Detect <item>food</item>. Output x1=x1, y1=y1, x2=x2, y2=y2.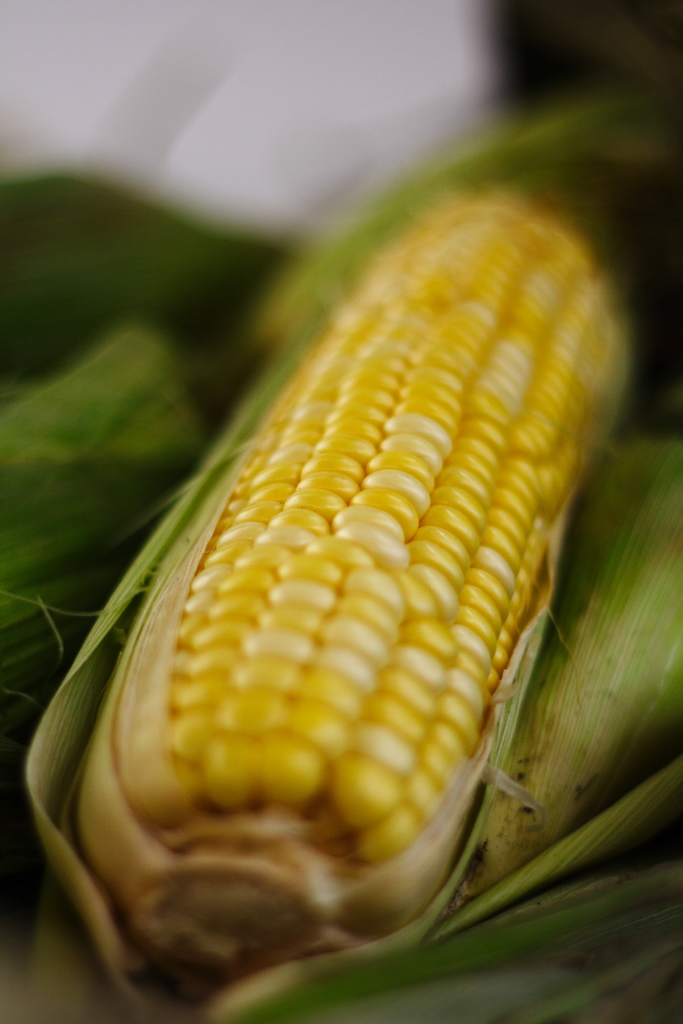
x1=29, y1=55, x2=601, y2=954.
